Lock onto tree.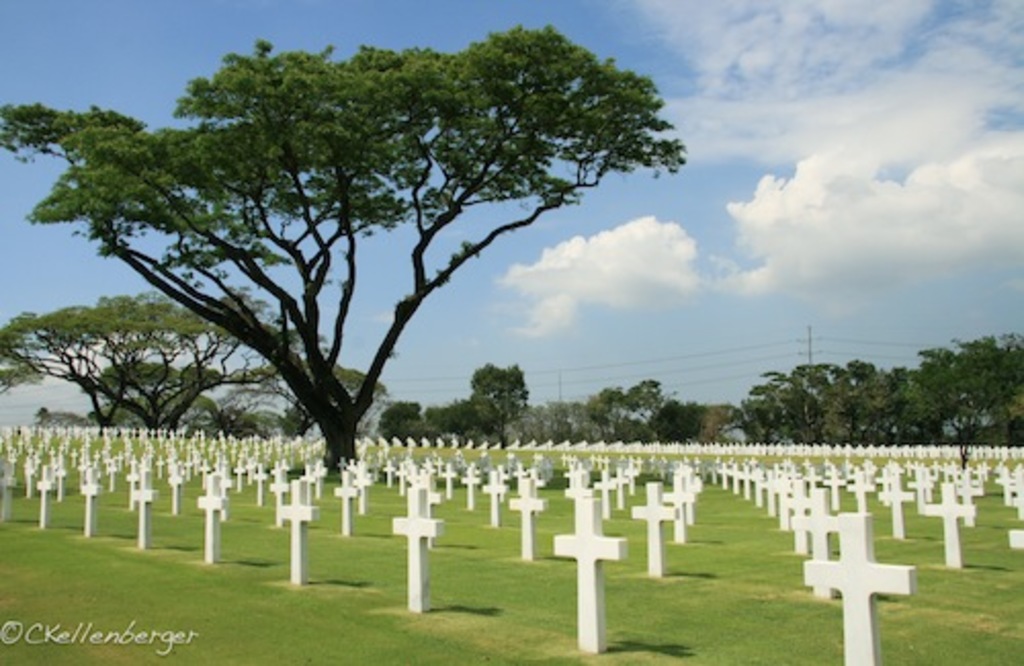
Locked: bbox=(887, 338, 963, 457).
